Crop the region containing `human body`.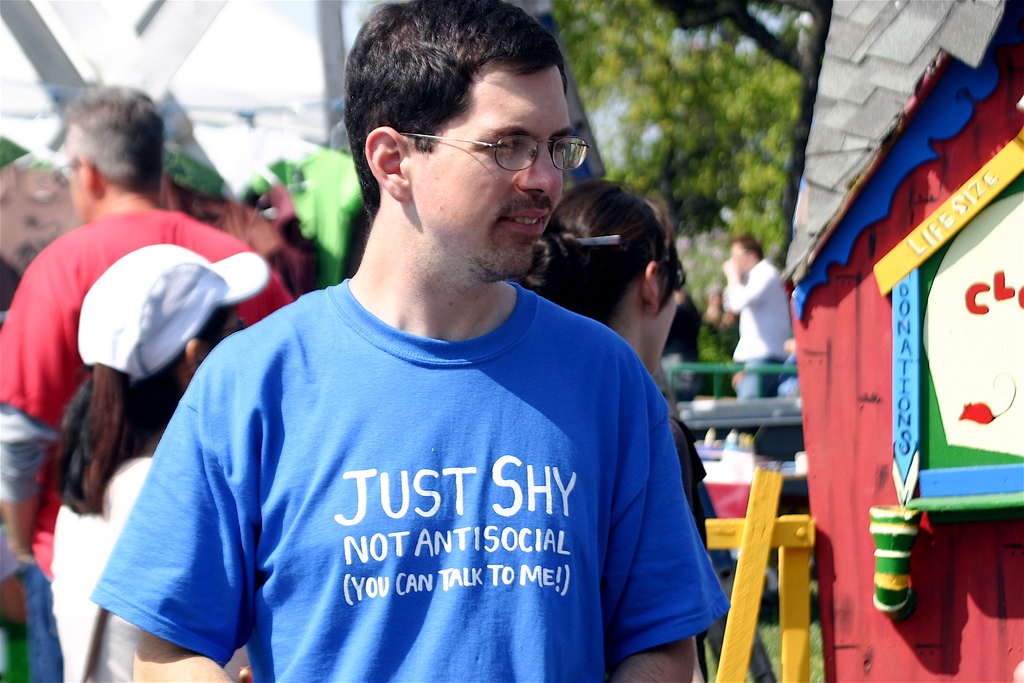
Crop region: region(90, 0, 734, 682).
